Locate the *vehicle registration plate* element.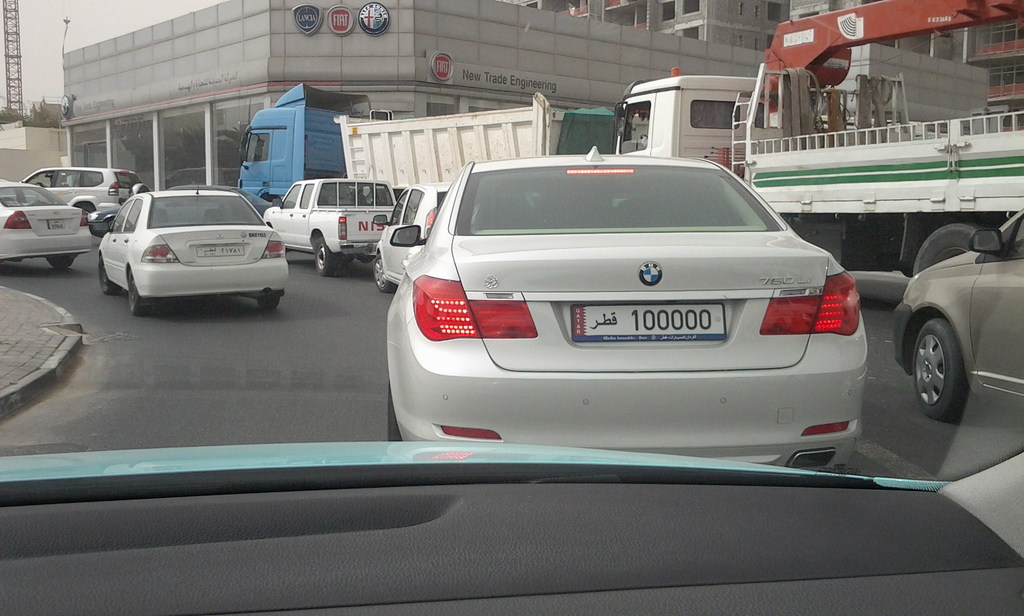
Element bbox: 49:220:65:228.
